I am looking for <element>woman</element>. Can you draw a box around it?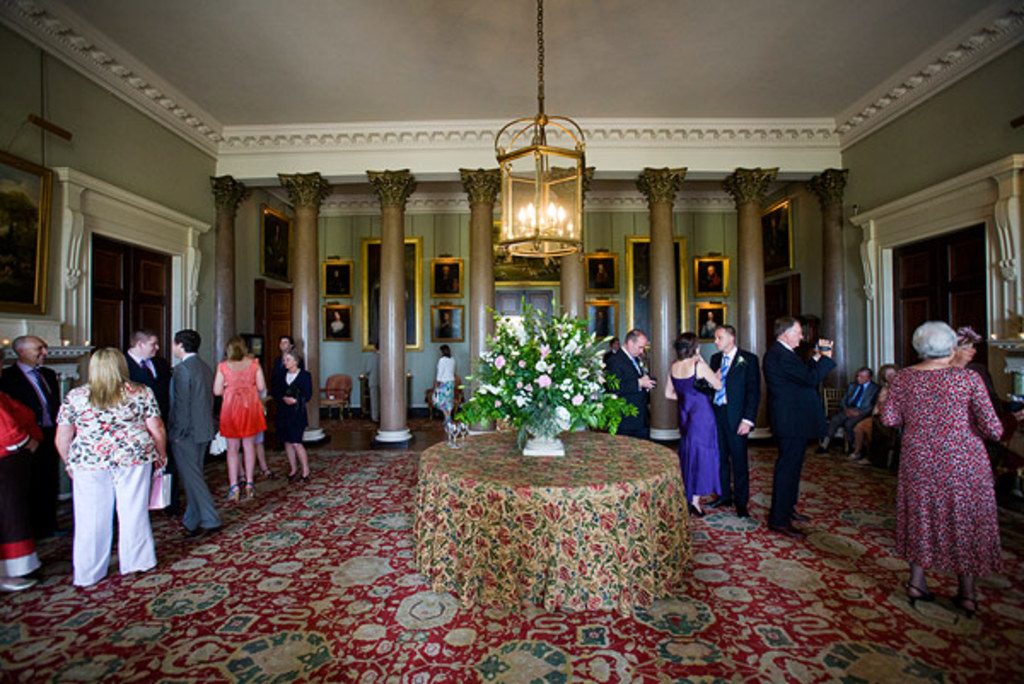
Sure, the bounding box is bbox(273, 341, 314, 483).
